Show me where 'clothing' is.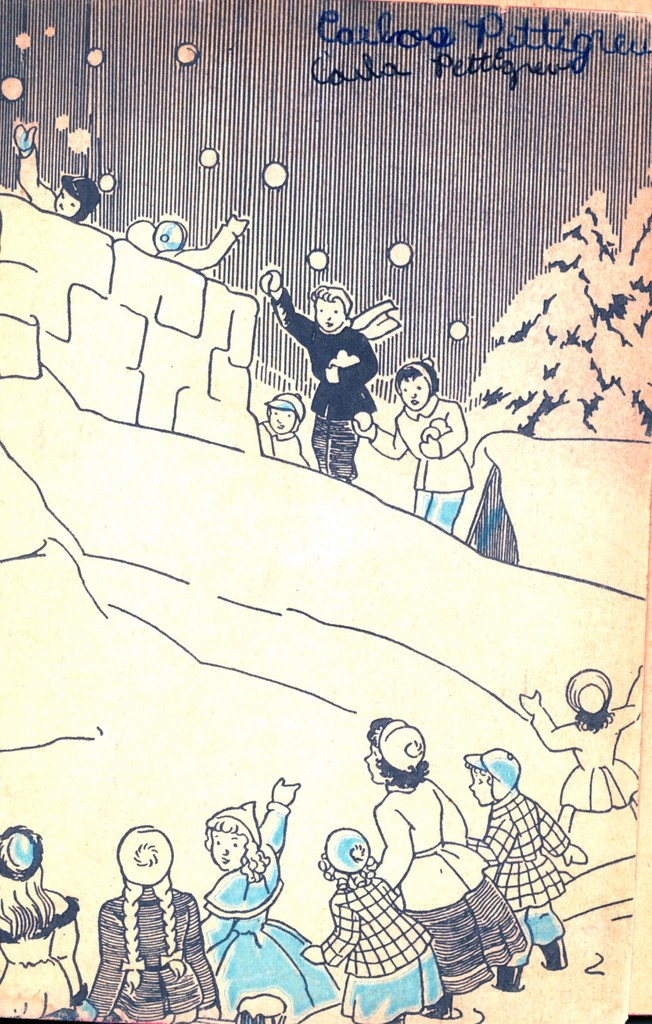
'clothing' is at (311, 858, 444, 1023).
